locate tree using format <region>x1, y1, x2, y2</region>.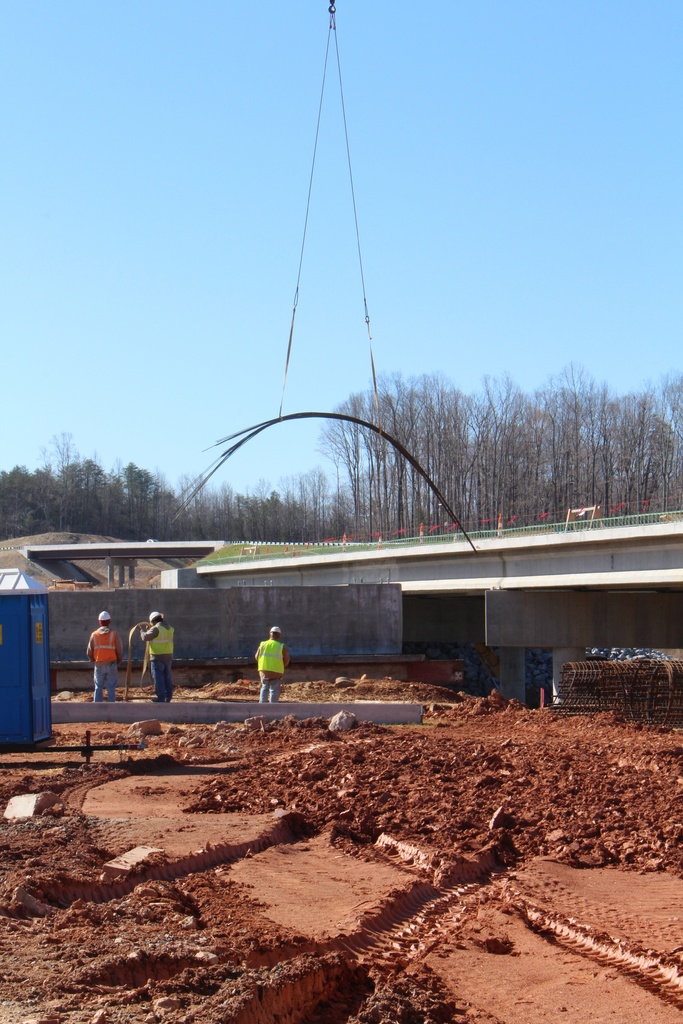
<region>223, 490, 263, 542</region>.
